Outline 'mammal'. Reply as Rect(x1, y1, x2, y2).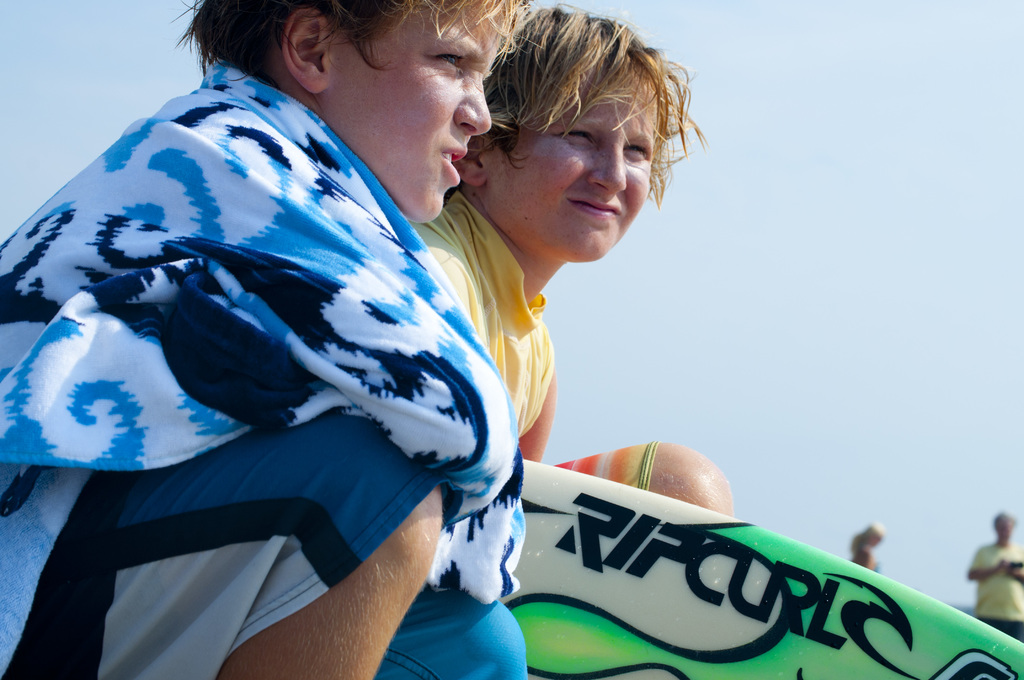
Rect(397, 0, 738, 519).
